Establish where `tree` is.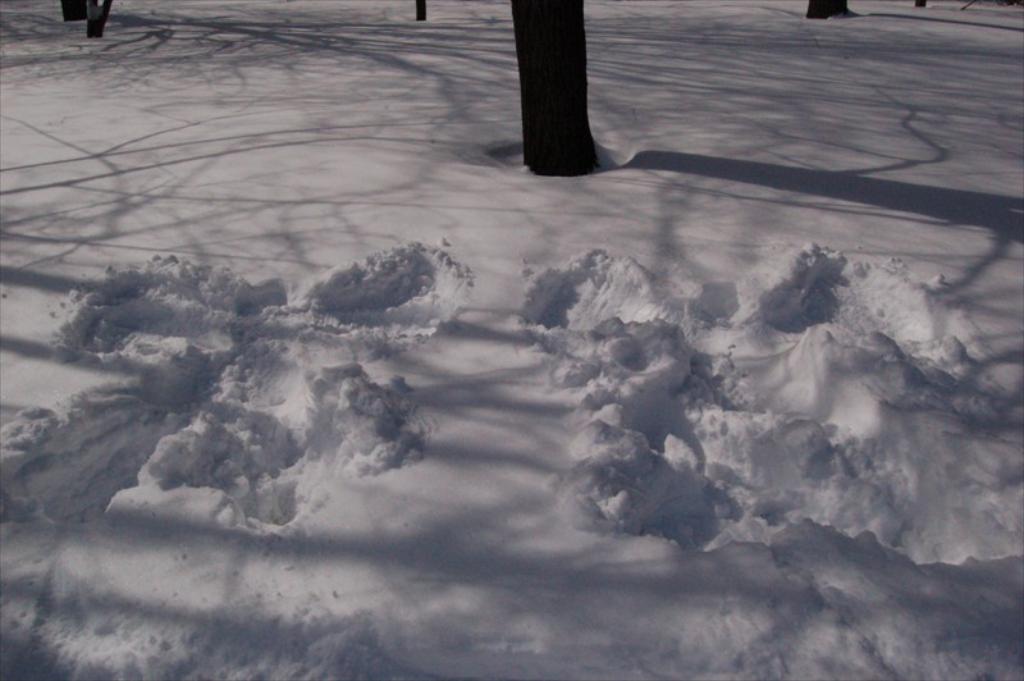
Established at bbox=(805, 0, 851, 19).
